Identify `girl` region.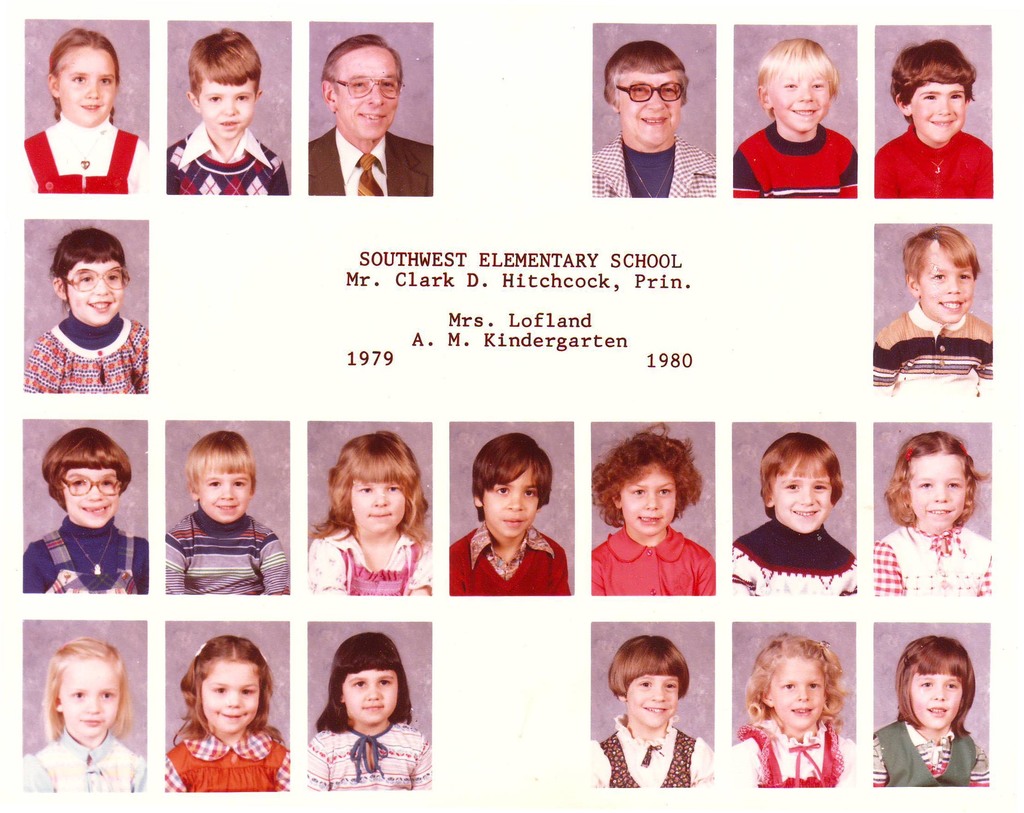
Region: locate(24, 314, 152, 392).
